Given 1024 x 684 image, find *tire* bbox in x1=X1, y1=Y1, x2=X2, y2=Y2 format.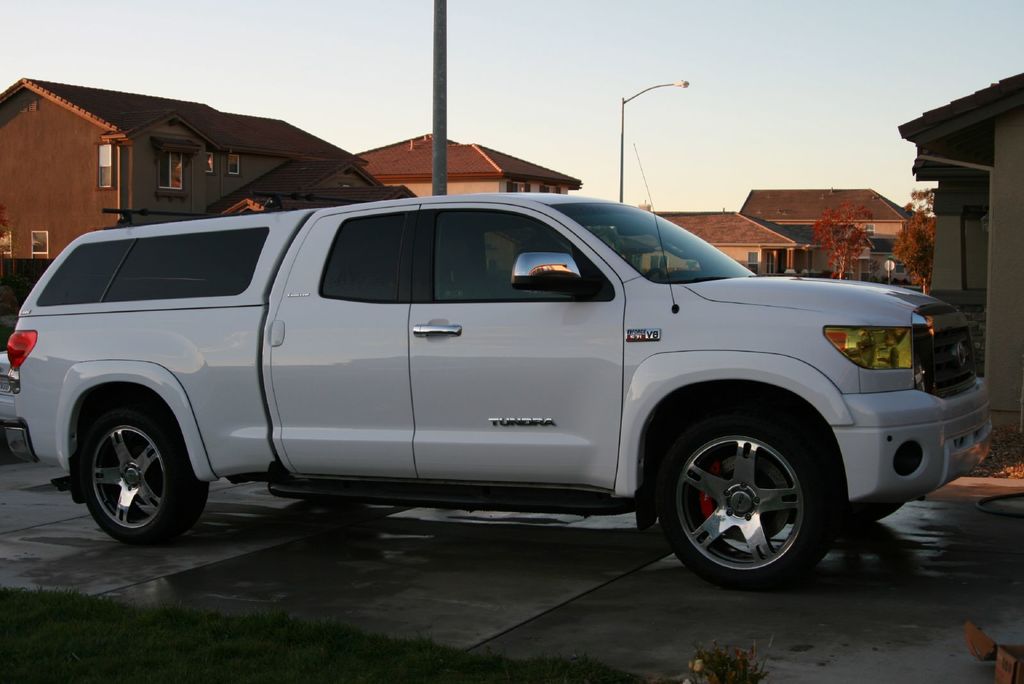
x1=665, y1=411, x2=841, y2=589.
